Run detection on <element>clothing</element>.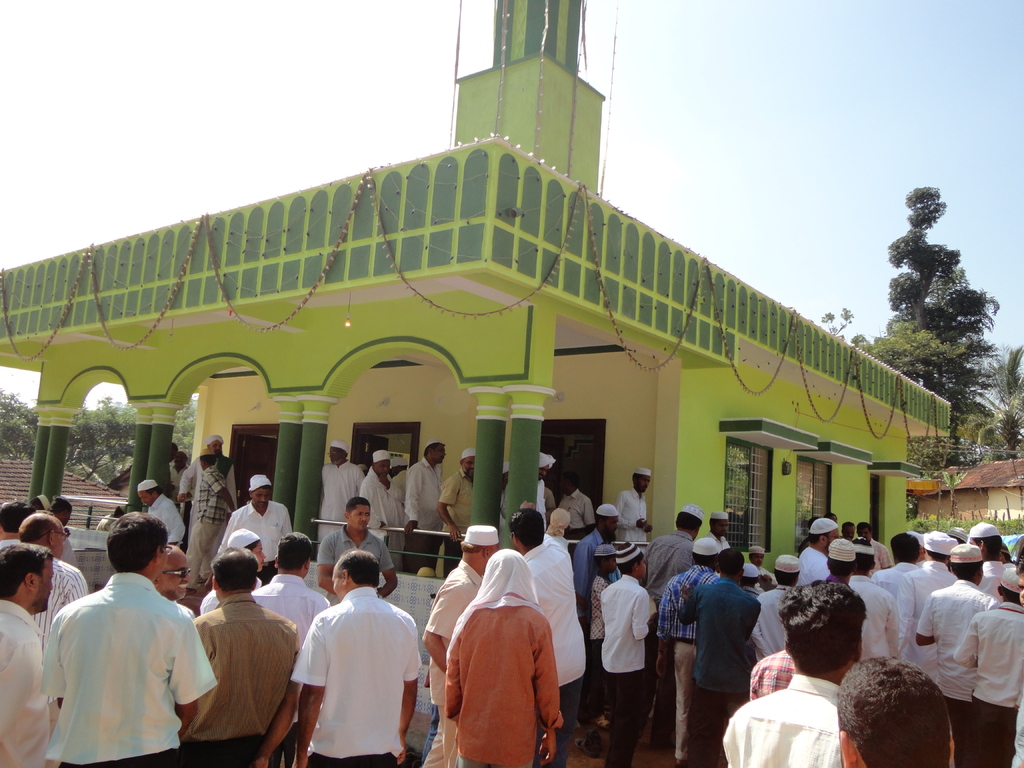
Result: BBox(186, 596, 306, 767).
